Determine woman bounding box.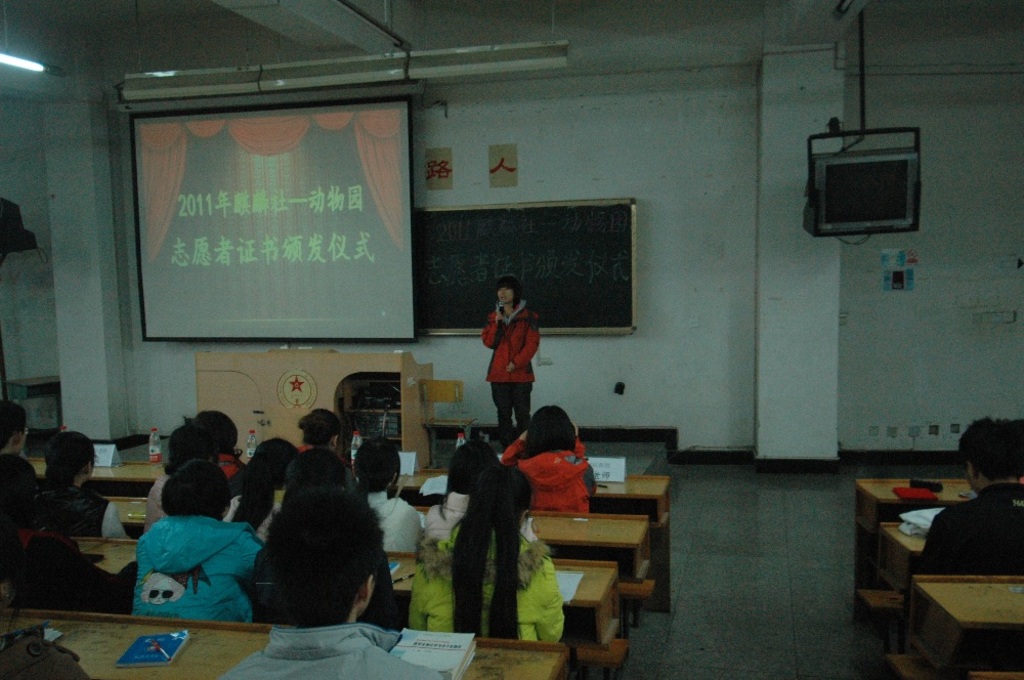
Determined: 341 445 441 568.
